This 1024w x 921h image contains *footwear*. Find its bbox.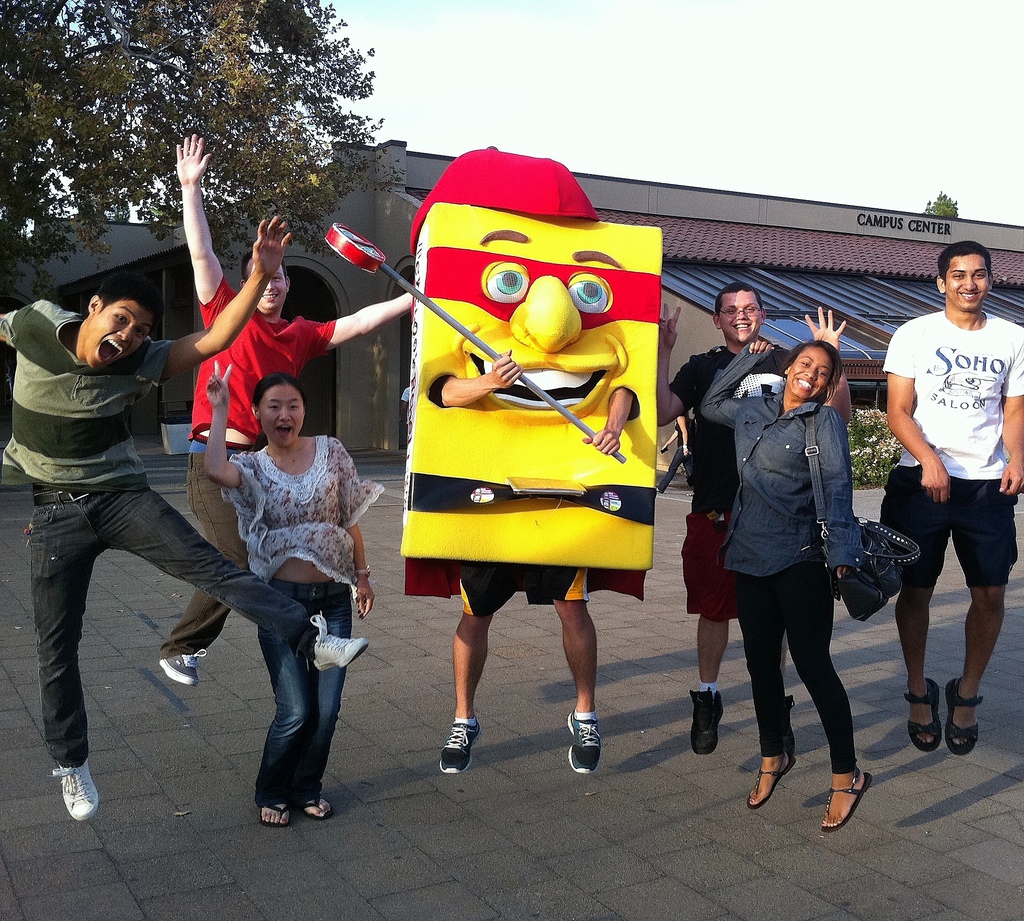
(568,716,604,776).
